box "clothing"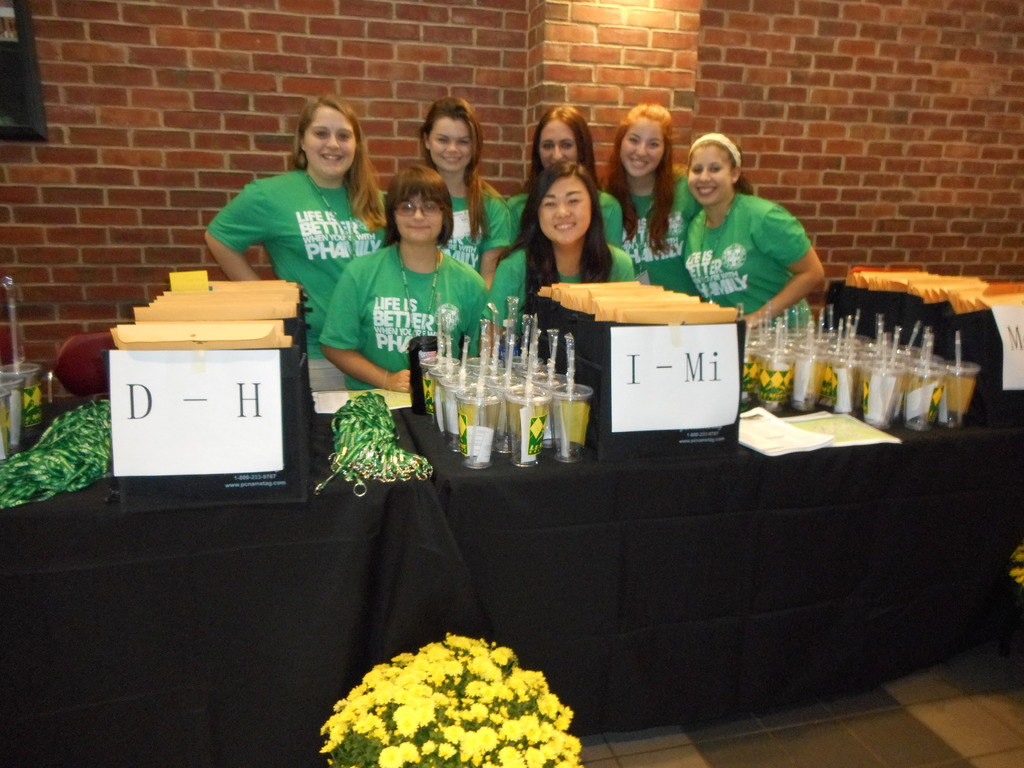
select_region(316, 237, 494, 395)
